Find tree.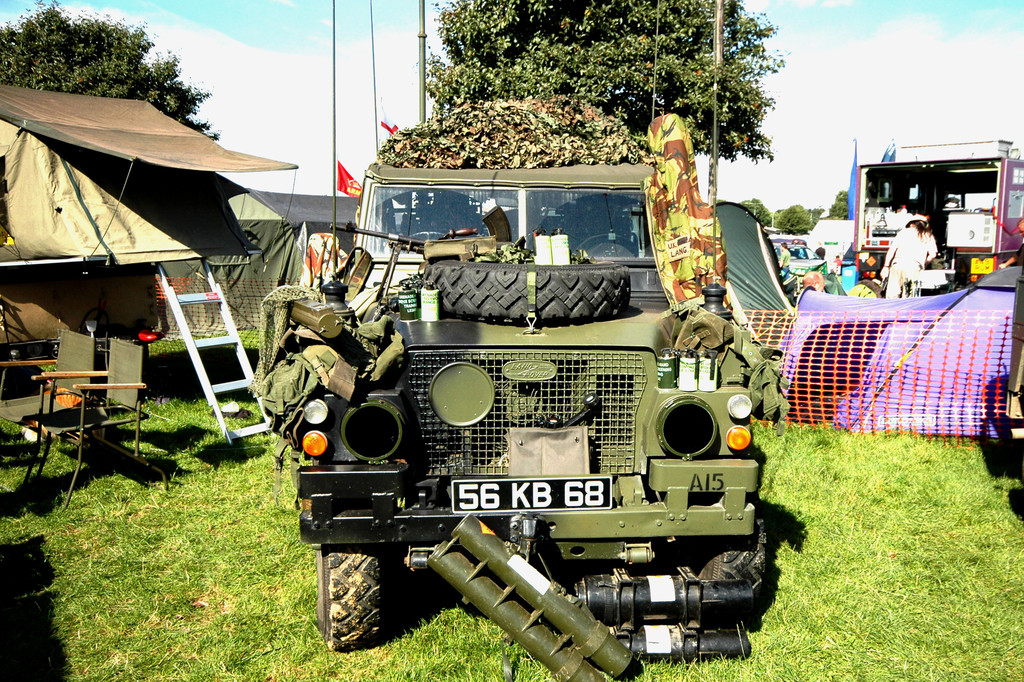
select_region(0, 0, 228, 149).
